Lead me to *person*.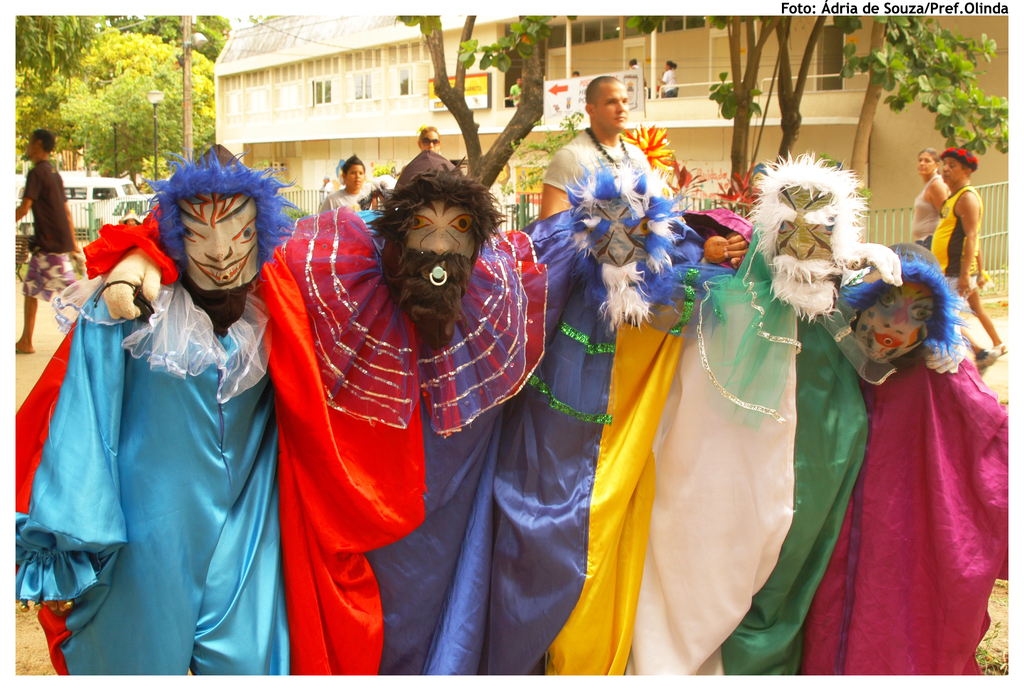
Lead to [620,152,871,687].
